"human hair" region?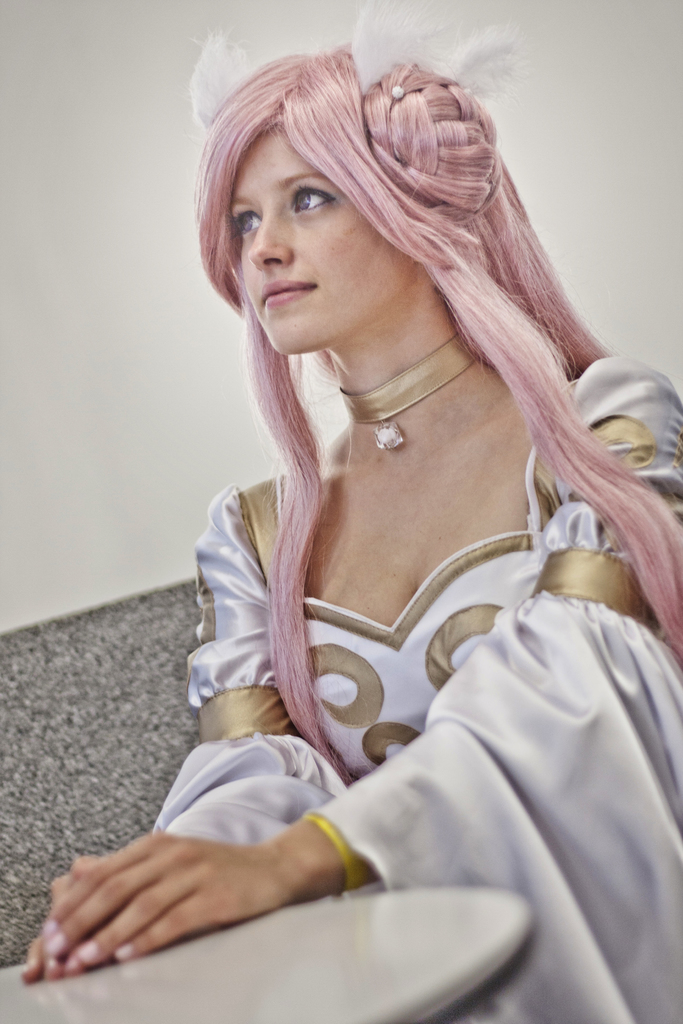
bbox=[179, 0, 621, 735]
